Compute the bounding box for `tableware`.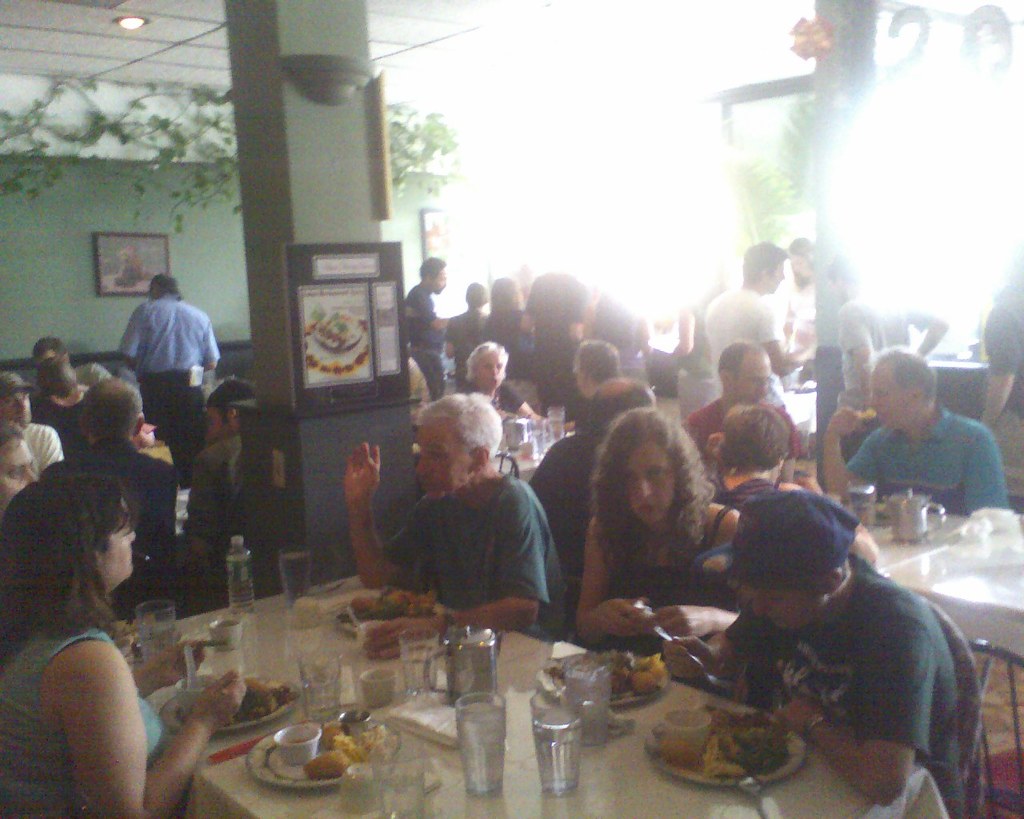
[282, 546, 321, 594].
